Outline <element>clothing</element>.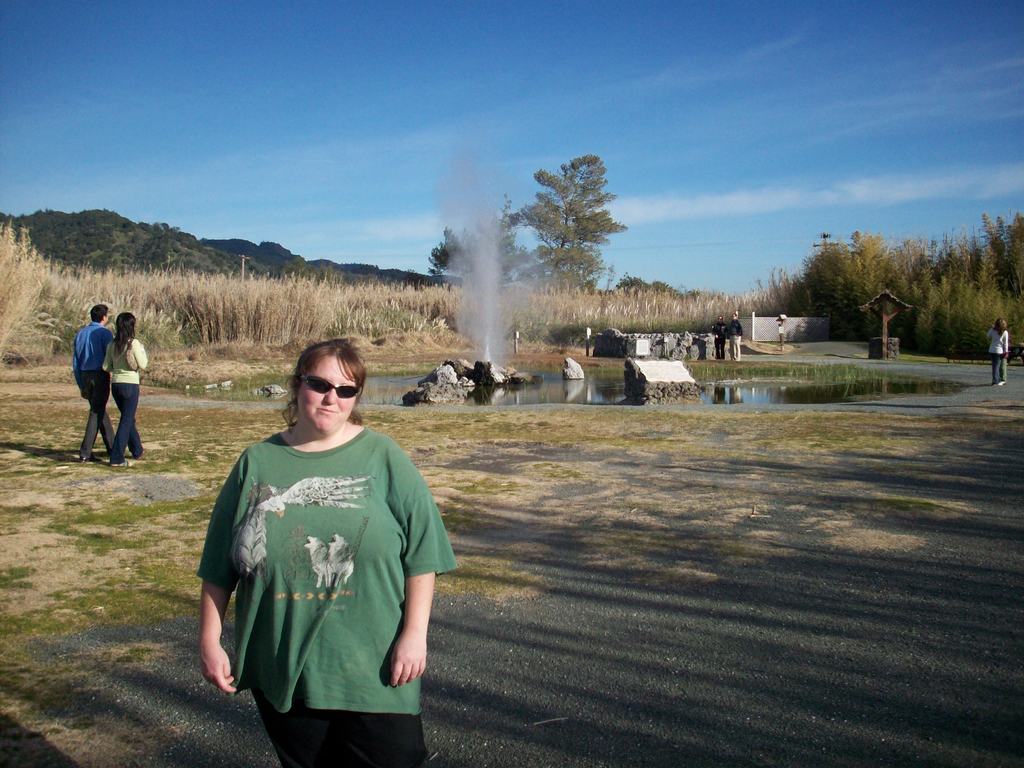
Outline: 74/321/120/457.
